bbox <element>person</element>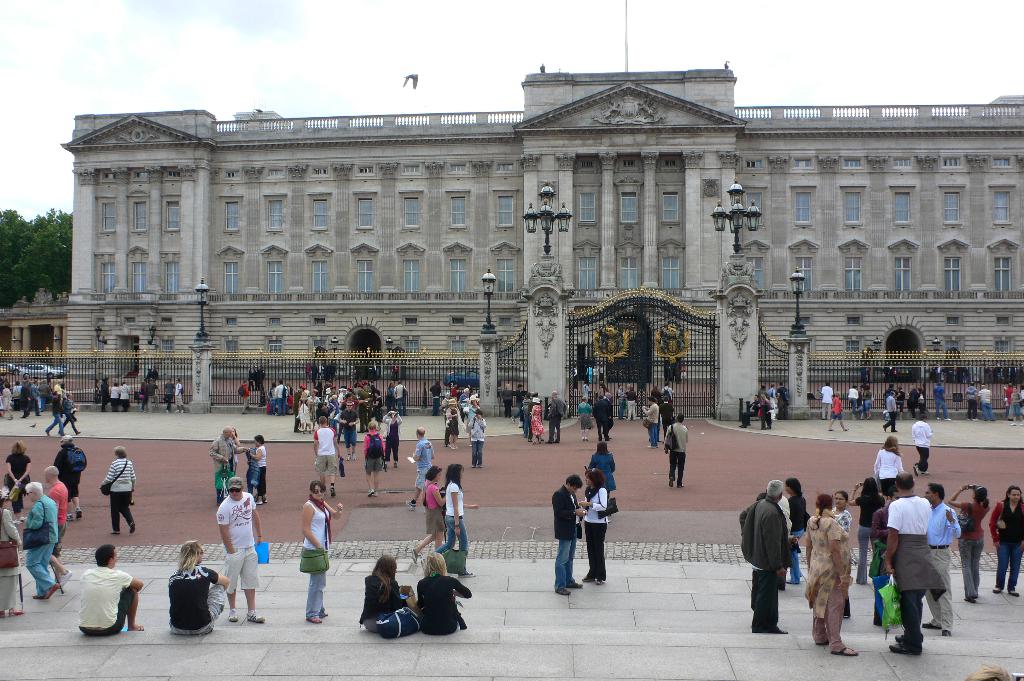
[left=913, top=419, right=932, bottom=467]
